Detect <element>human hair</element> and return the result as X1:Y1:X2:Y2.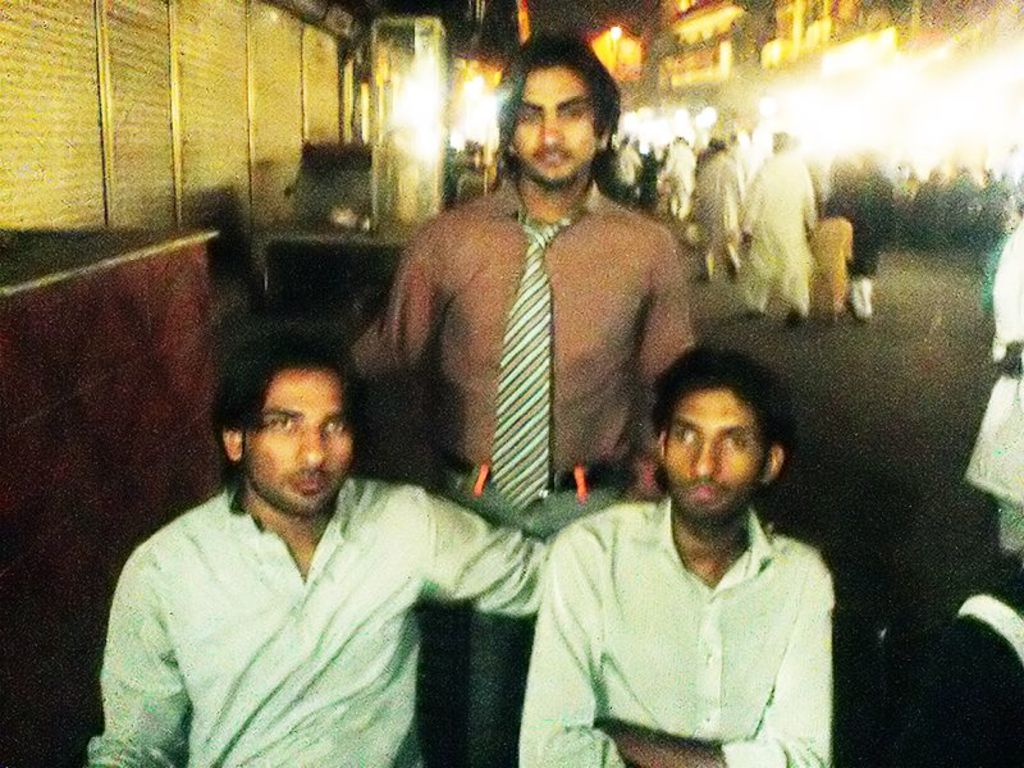
649:347:797:504.
